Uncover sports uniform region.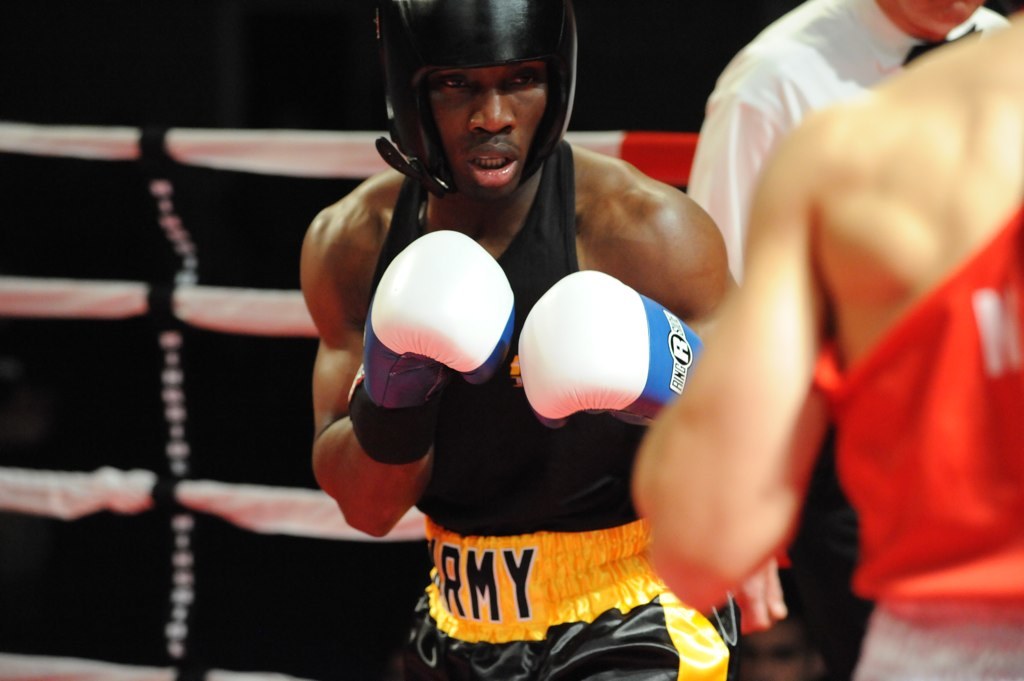
Uncovered: (x1=691, y1=0, x2=1010, y2=293).
